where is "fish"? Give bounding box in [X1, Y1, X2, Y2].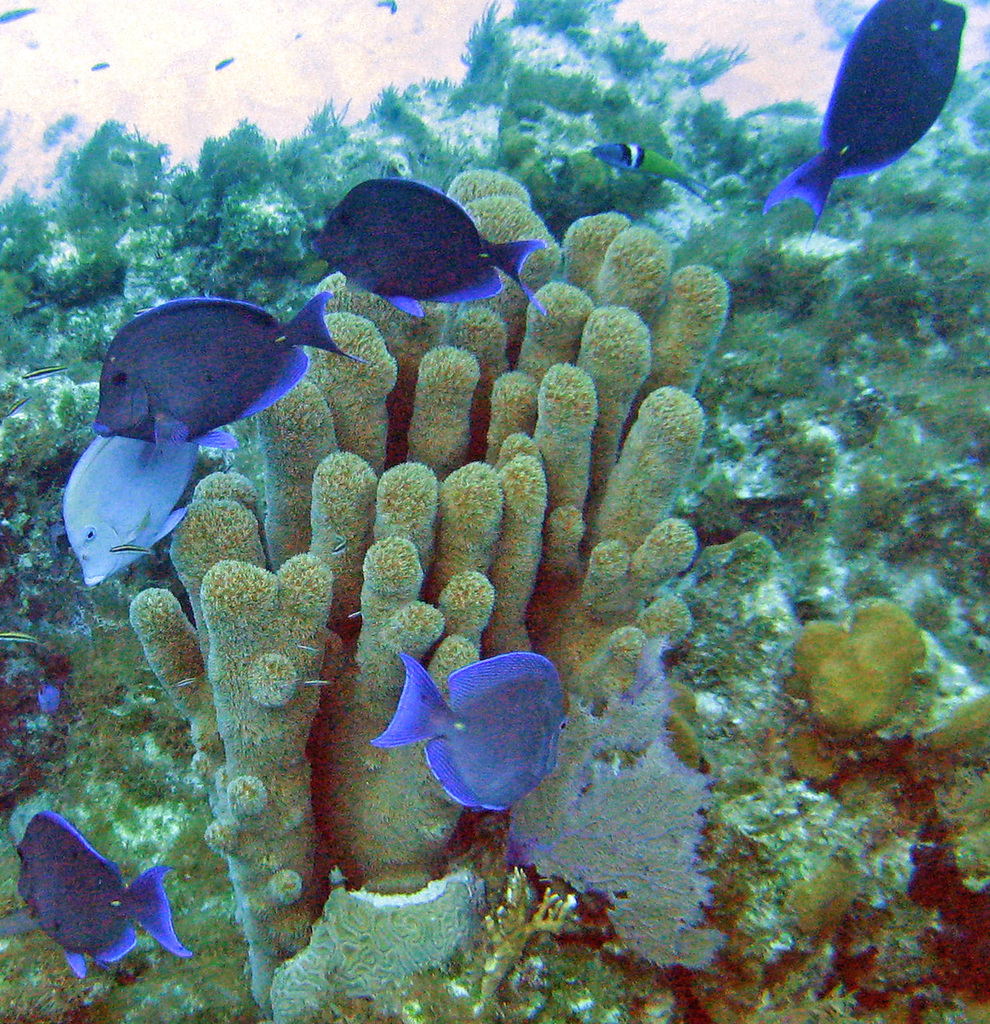
[14, 798, 206, 972].
